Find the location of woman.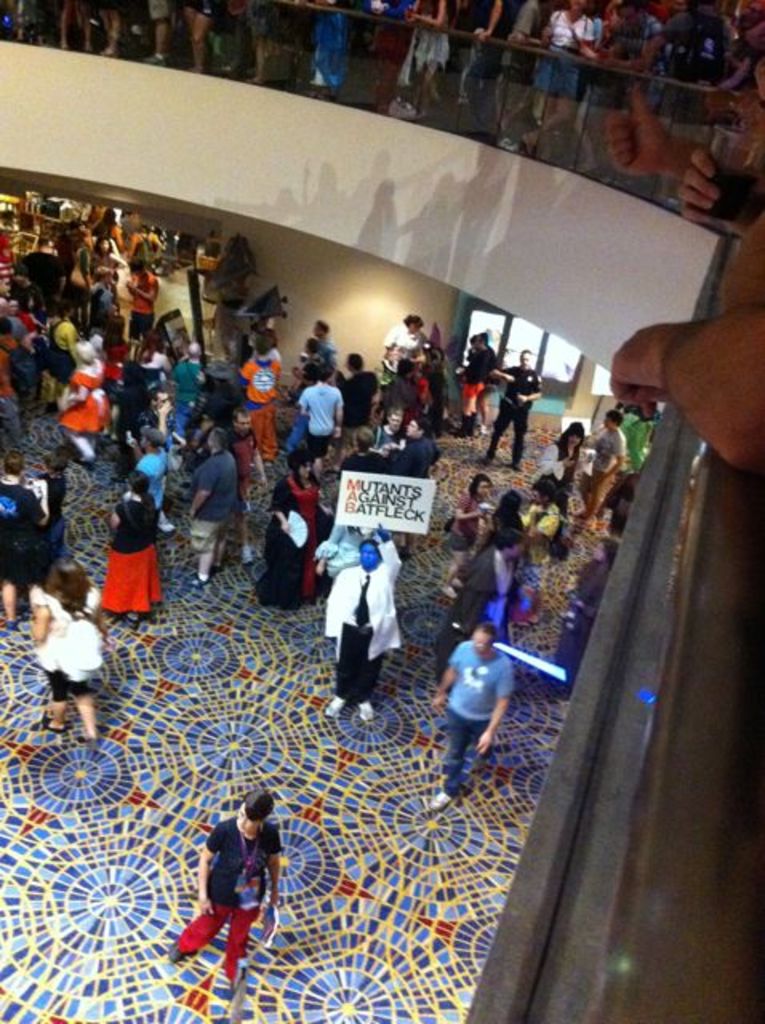
Location: bbox=[528, 421, 602, 563].
